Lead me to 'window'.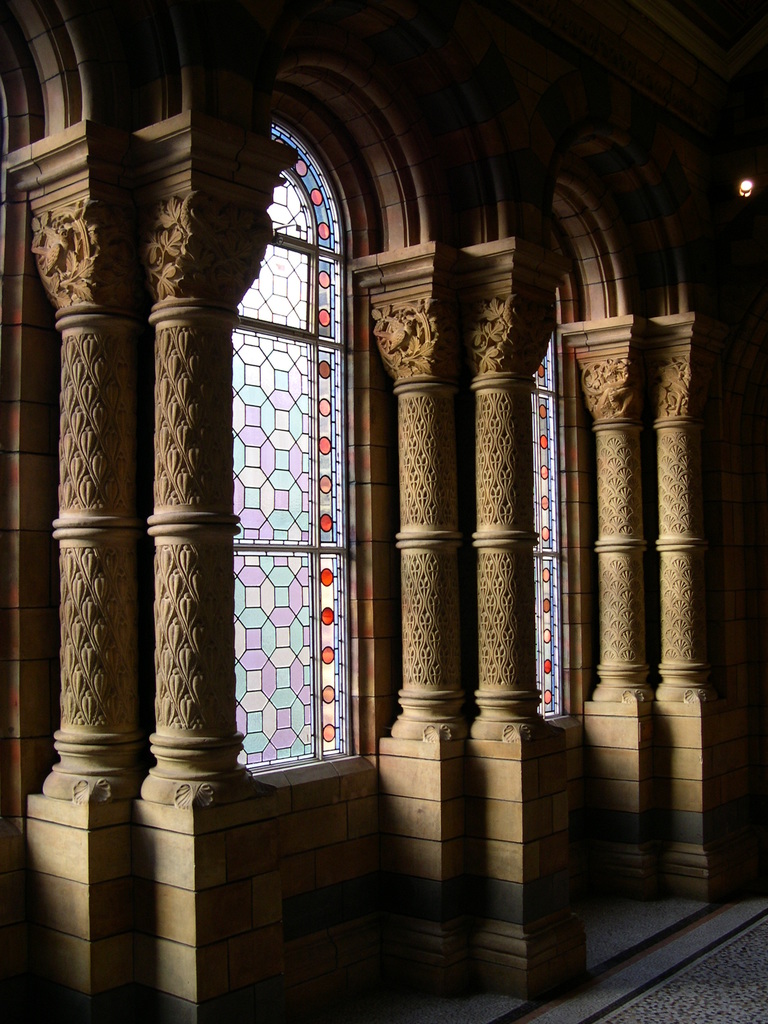
Lead to x1=470, y1=236, x2=588, y2=743.
